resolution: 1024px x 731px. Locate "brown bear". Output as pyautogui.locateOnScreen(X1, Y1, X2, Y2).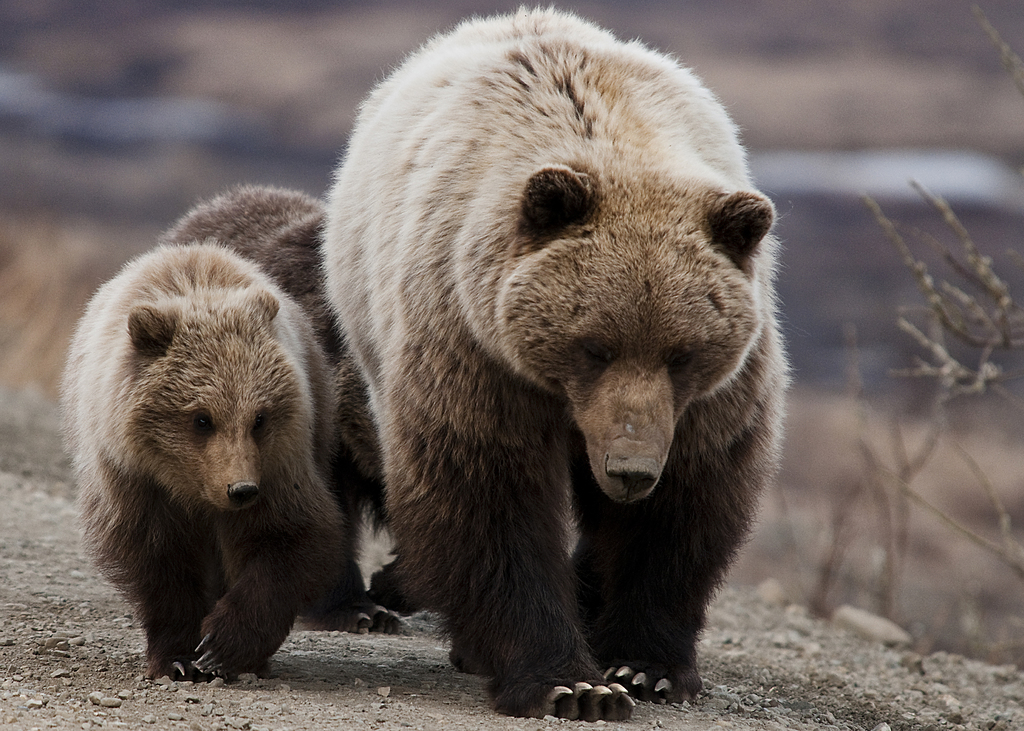
pyautogui.locateOnScreen(56, 234, 349, 682).
